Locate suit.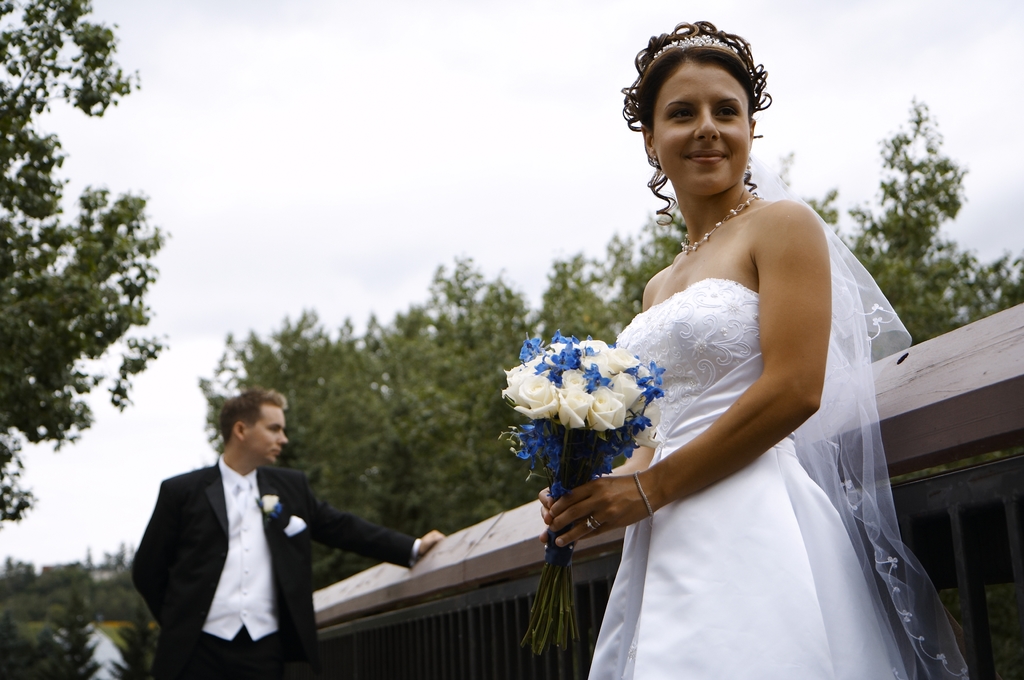
Bounding box: [left=137, top=424, right=458, bottom=660].
